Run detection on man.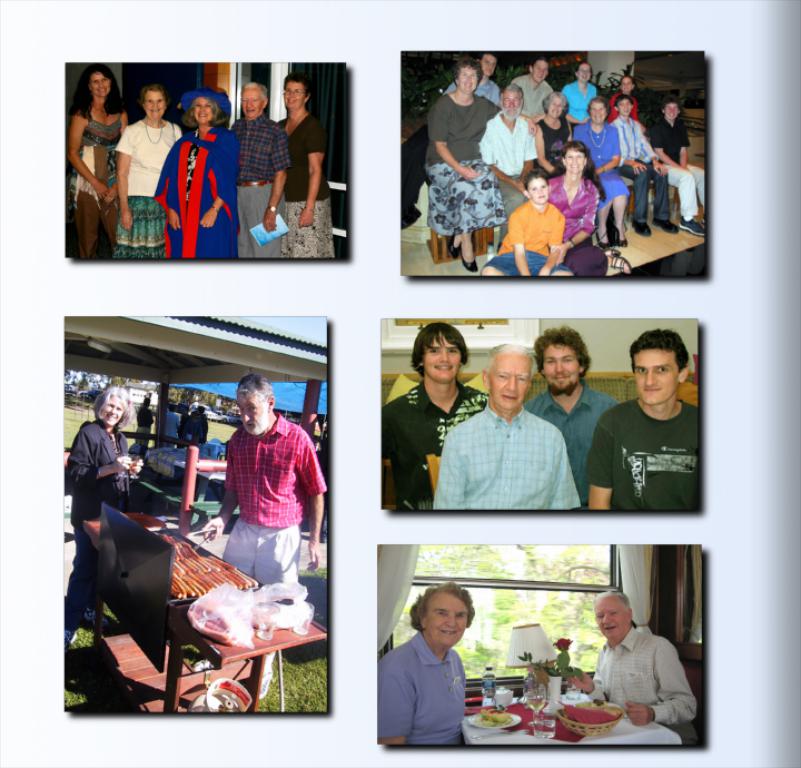
Result: 473, 81, 540, 237.
